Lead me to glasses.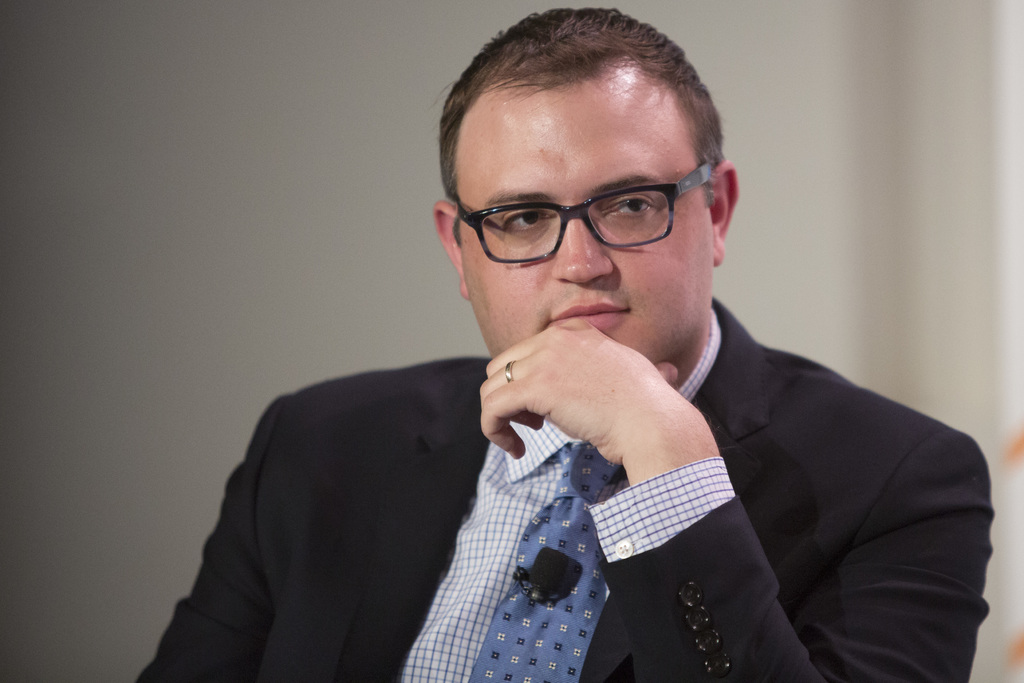
Lead to region(447, 165, 723, 256).
